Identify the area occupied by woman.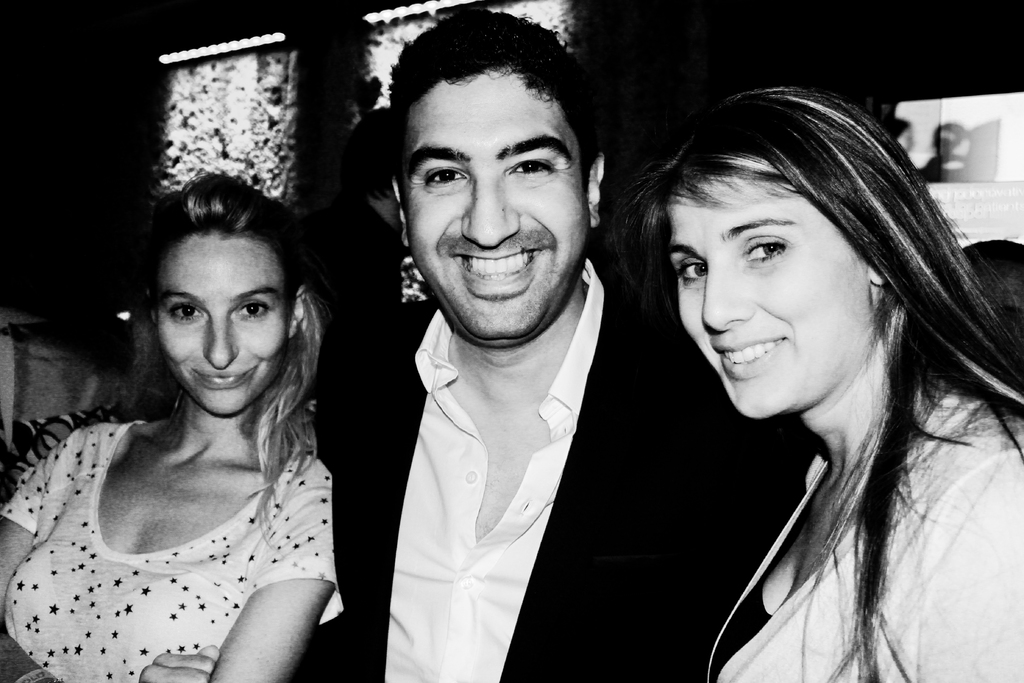
Area: region(6, 139, 360, 682).
